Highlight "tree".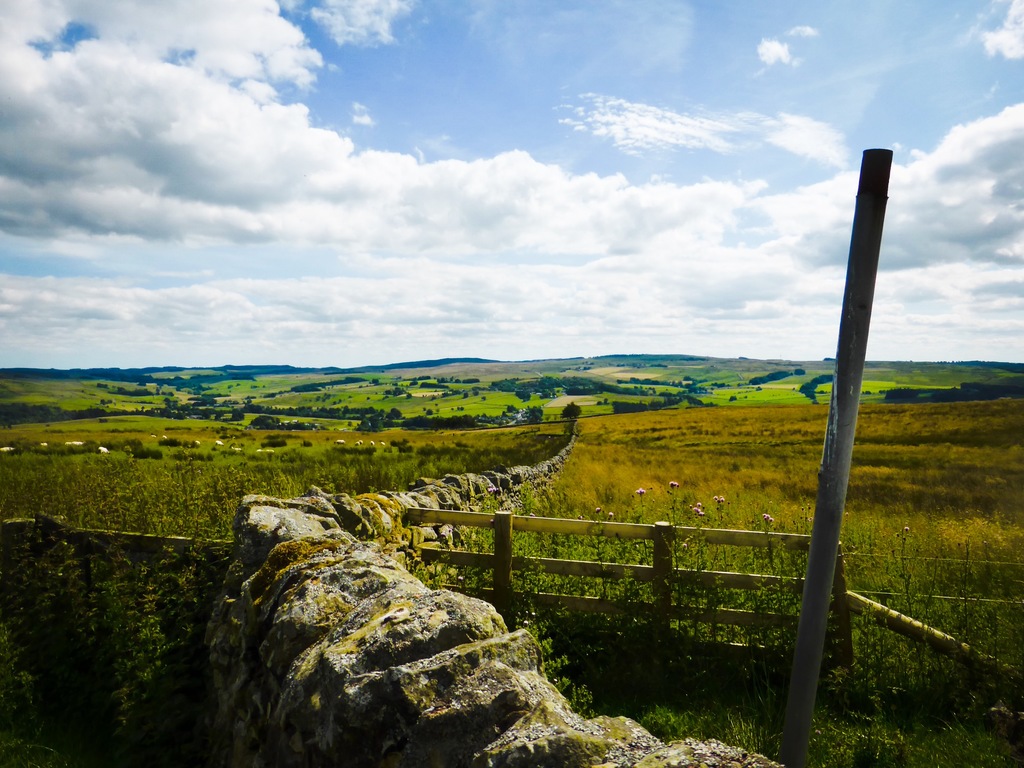
Highlighted region: 866/390/871/396.
